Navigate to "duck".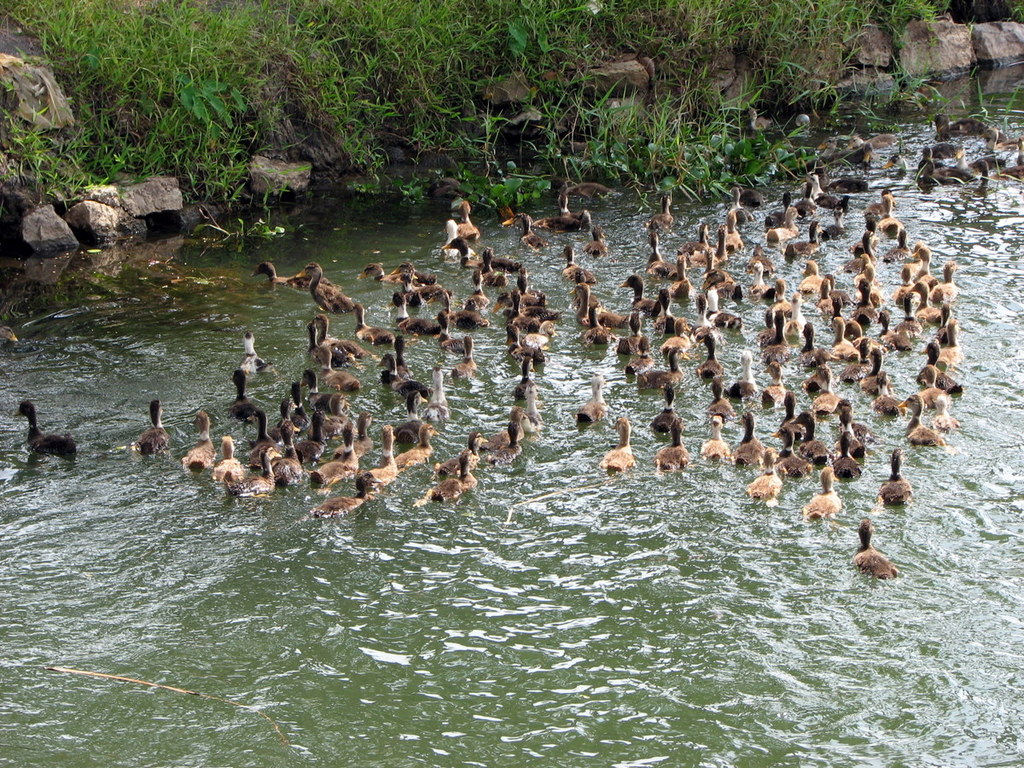
Navigation target: [left=823, top=315, right=857, bottom=358].
